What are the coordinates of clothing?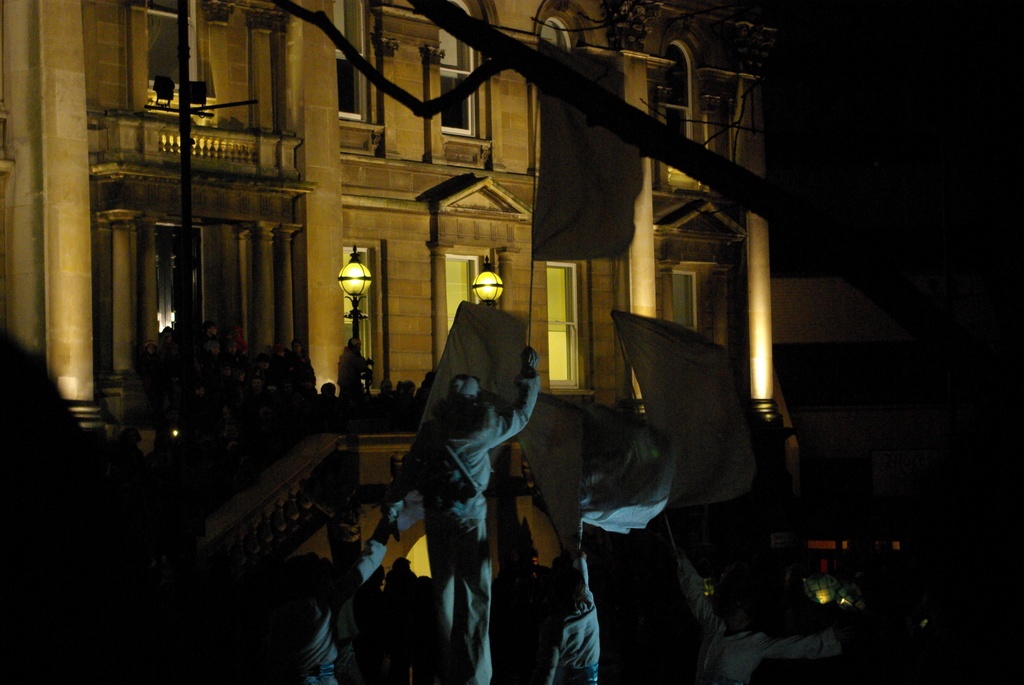
region(535, 391, 683, 544).
